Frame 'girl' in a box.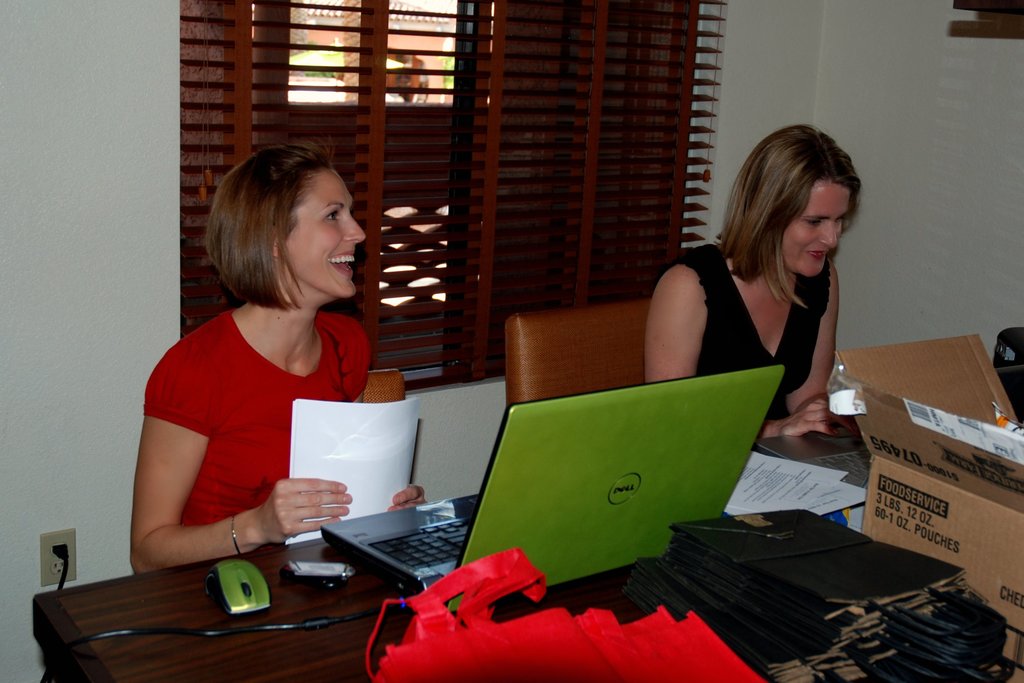
l=646, t=125, r=863, b=438.
